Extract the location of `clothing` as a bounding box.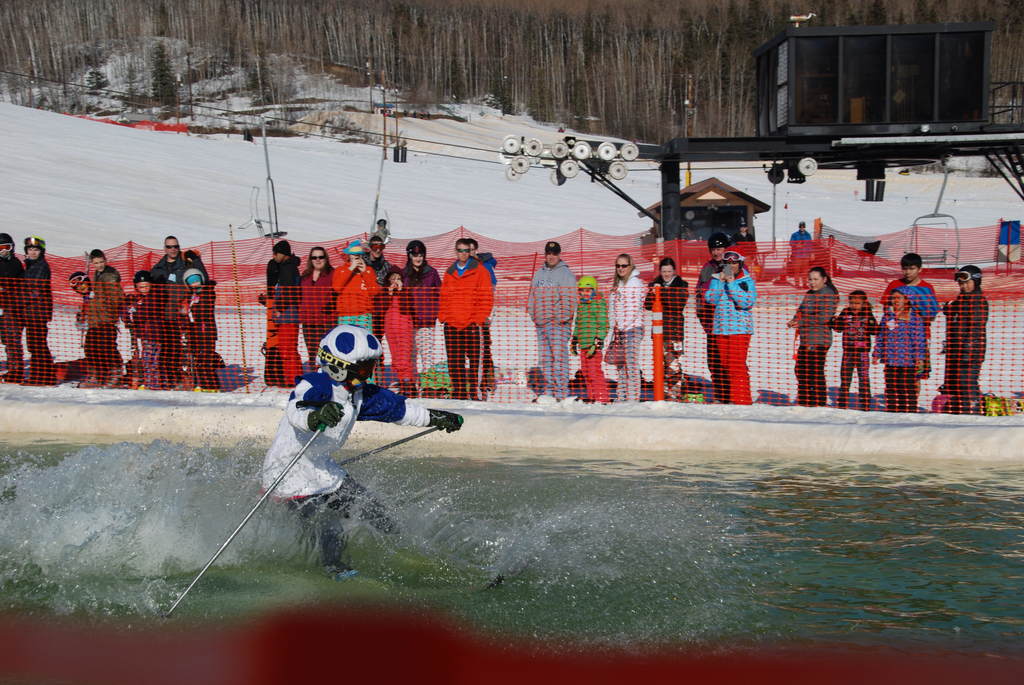
880/271/941/381.
